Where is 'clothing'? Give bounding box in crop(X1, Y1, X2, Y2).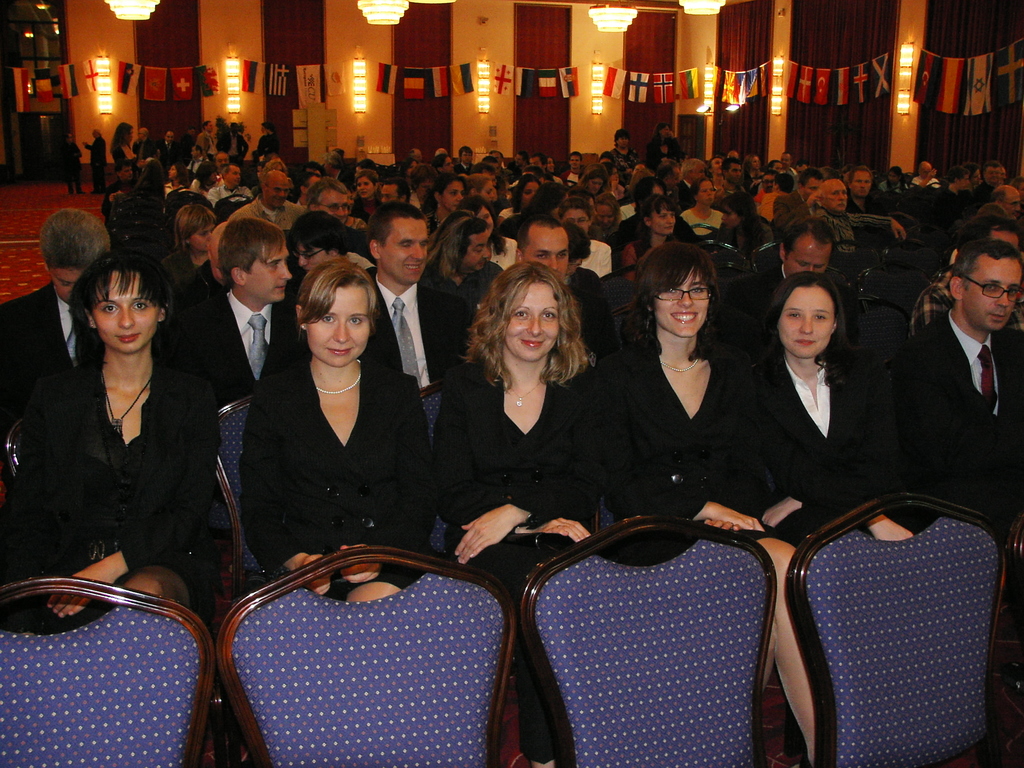
crop(612, 339, 789, 533).
